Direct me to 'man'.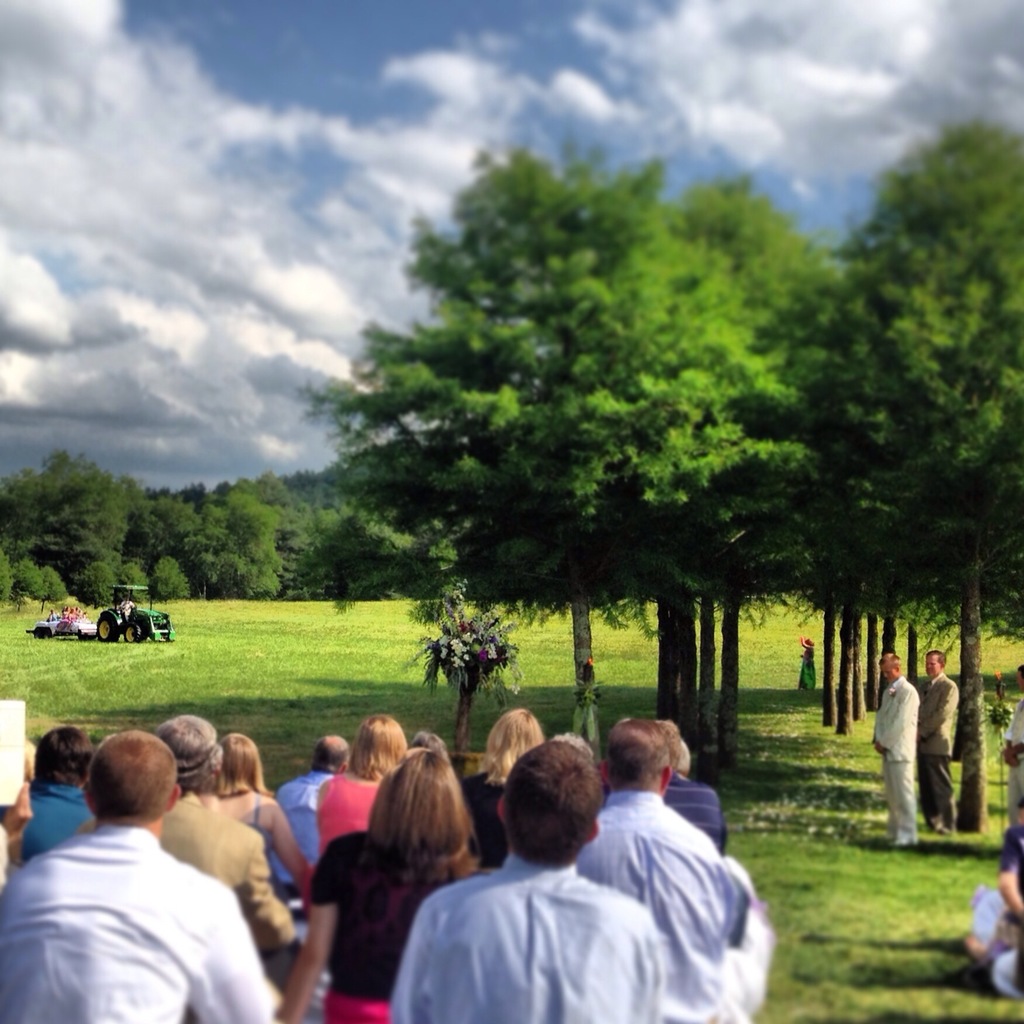
Direction: locate(396, 724, 662, 1023).
